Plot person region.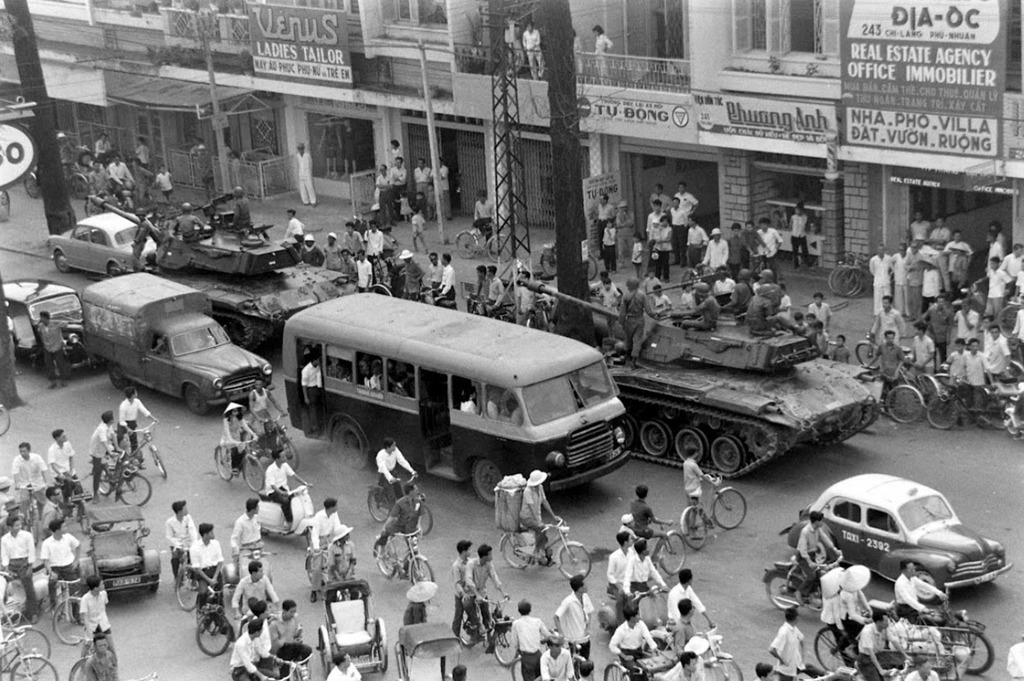
Plotted at crop(519, 468, 562, 569).
